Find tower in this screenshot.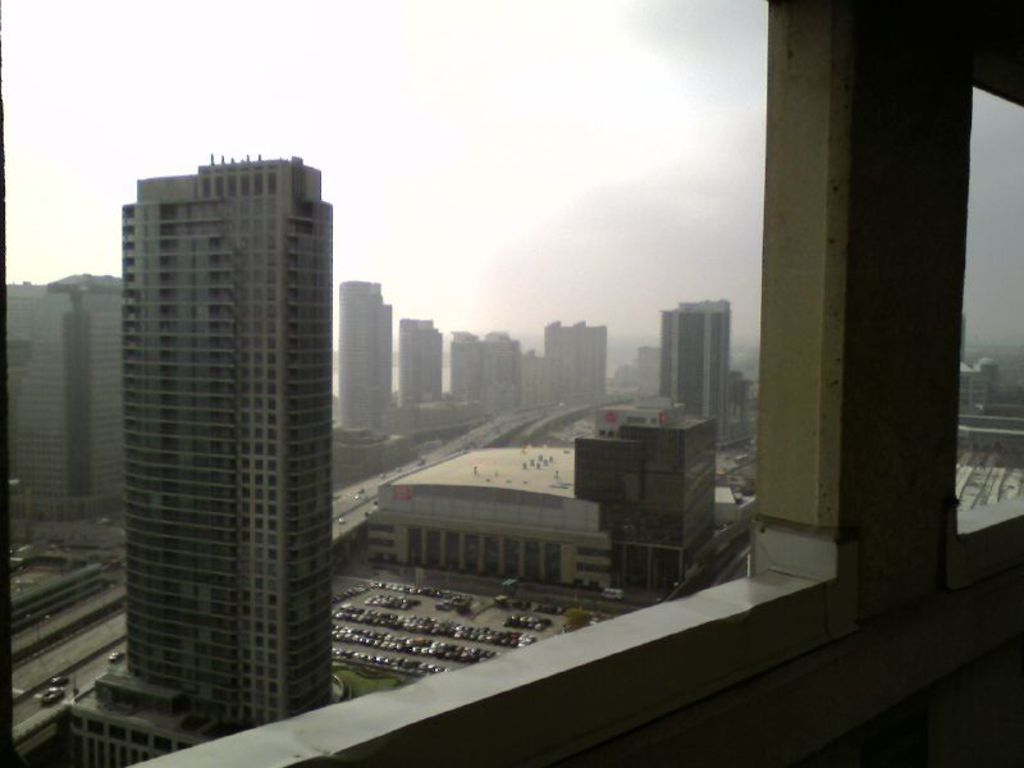
The bounding box for tower is rect(664, 298, 730, 411).
